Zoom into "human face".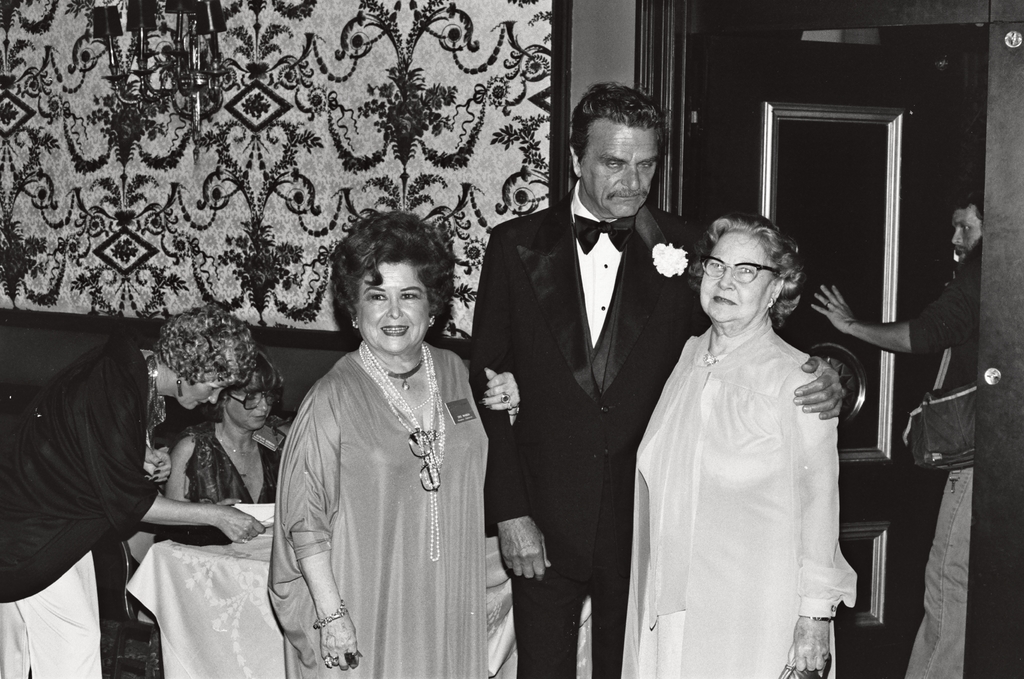
Zoom target: 362:263:426:359.
